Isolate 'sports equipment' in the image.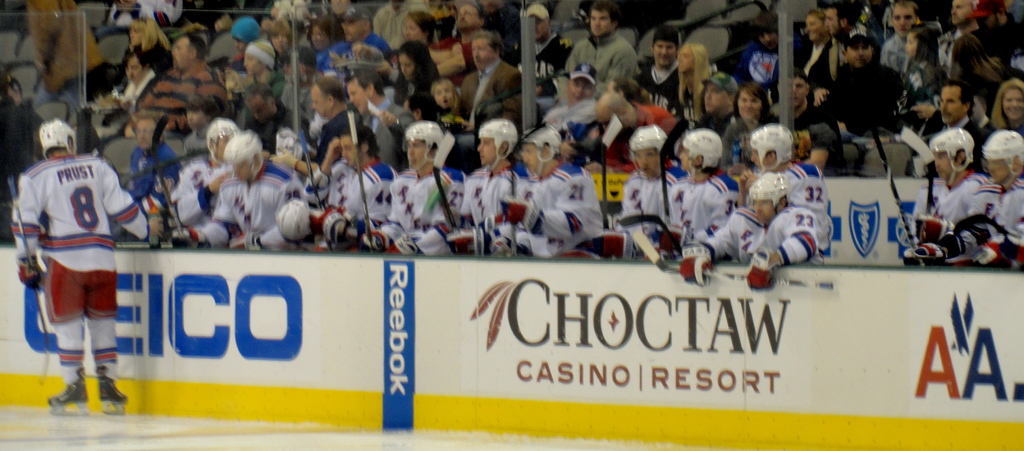
Isolated region: (986,127,1023,186).
